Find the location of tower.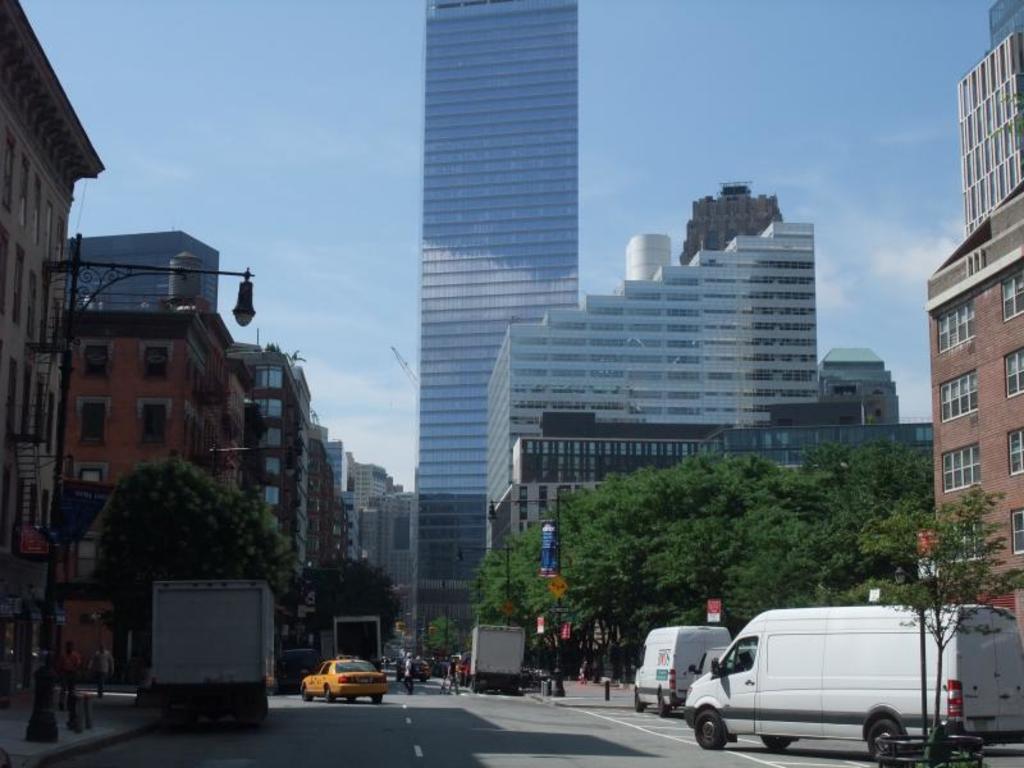
Location: Rect(924, 0, 1023, 637).
